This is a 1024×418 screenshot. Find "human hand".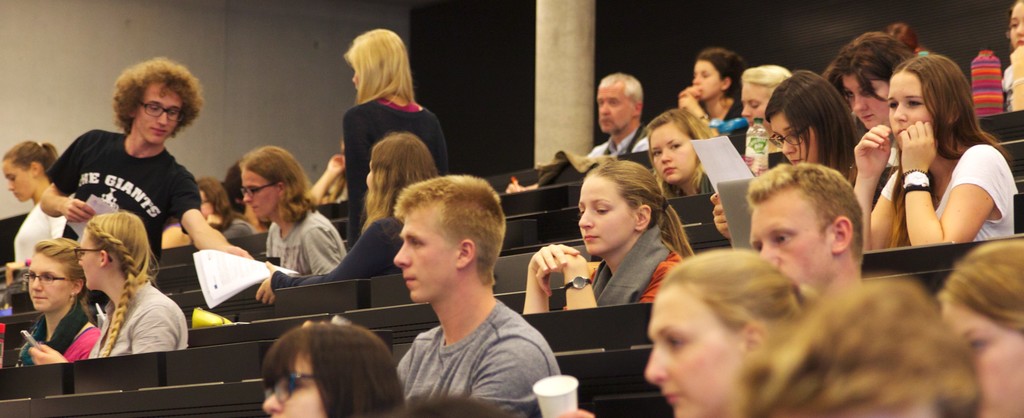
Bounding box: pyautogui.locateOnScreen(325, 153, 346, 178).
